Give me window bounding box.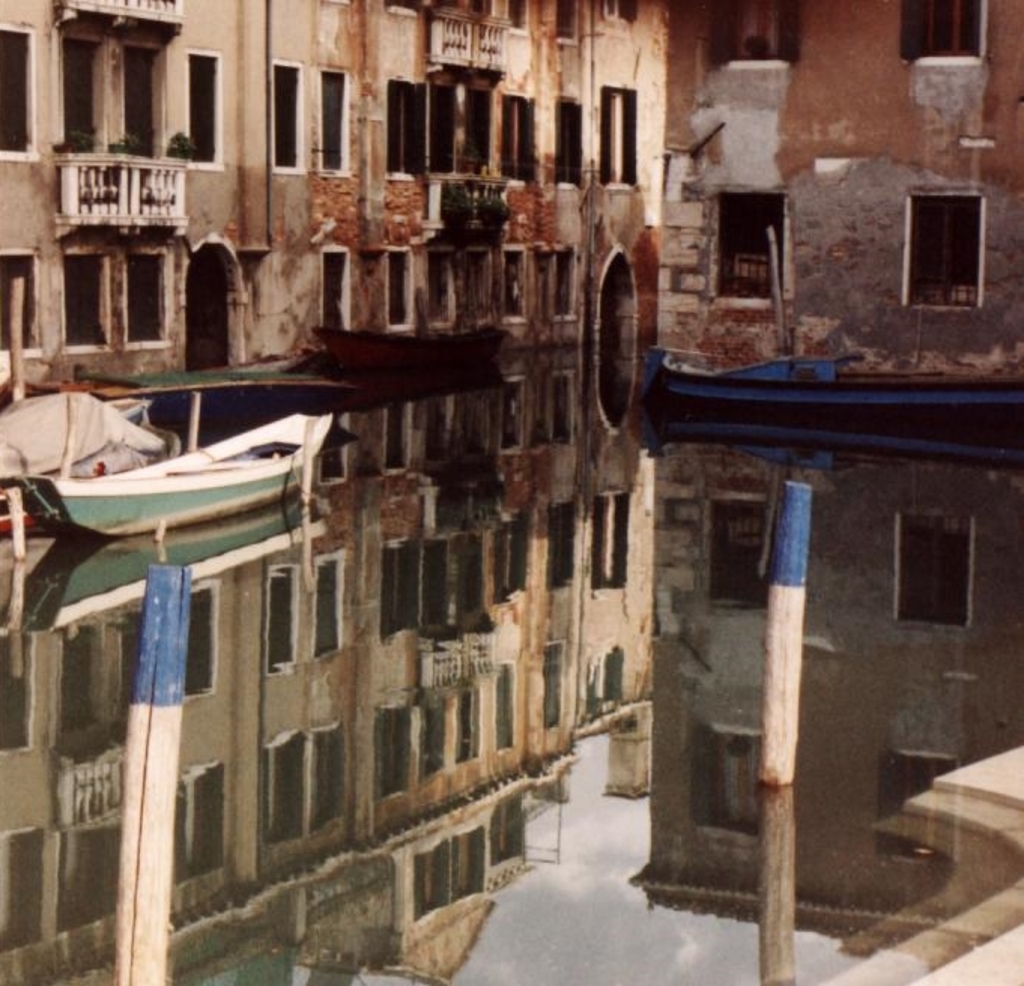
detection(391, 245, 418, 326).
